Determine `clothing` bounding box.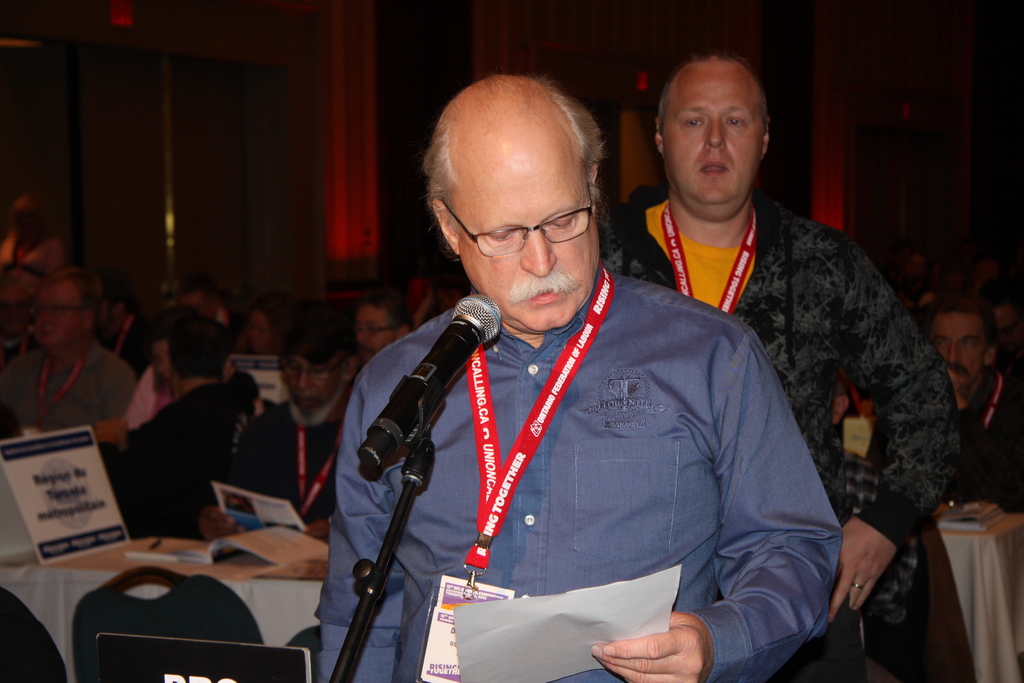
Determined: <box>100,322,153,378</box>.
